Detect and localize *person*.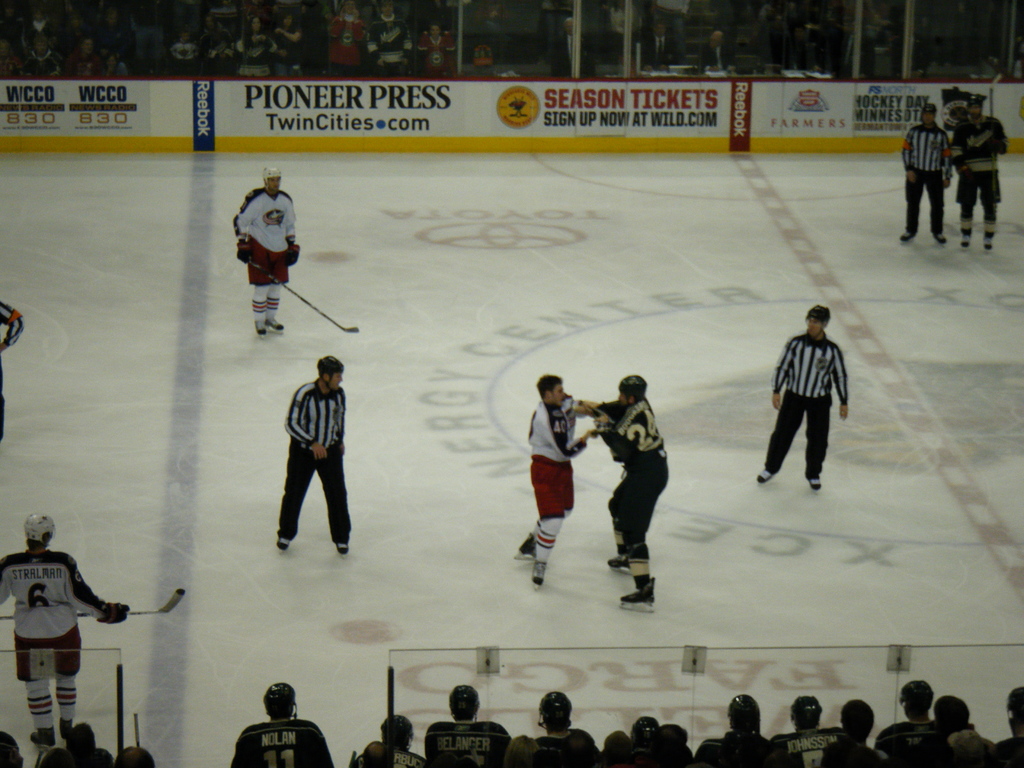
Localized at [278, 355, 354, 553].
